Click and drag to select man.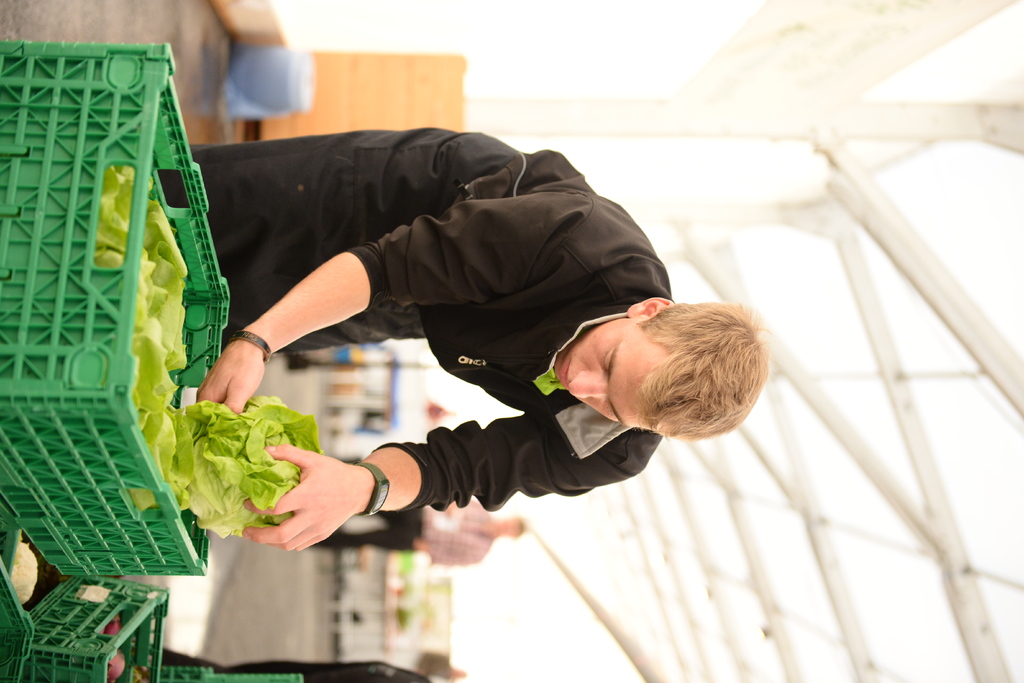
Selection: <box>308,493,530,566</box>.
